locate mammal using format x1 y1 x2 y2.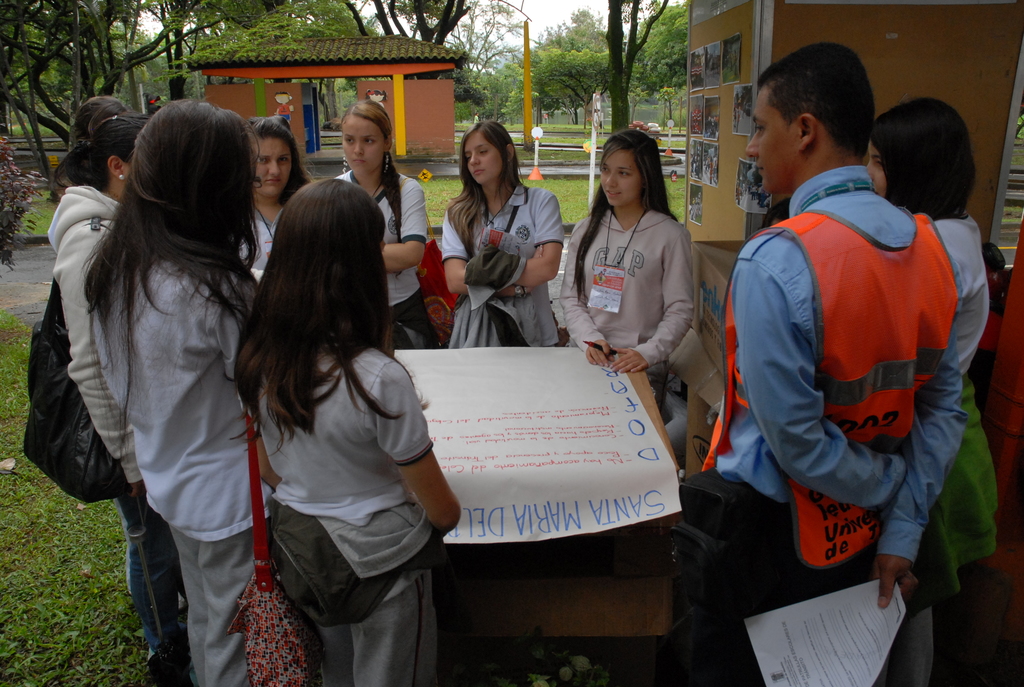
230 177 461 686.
